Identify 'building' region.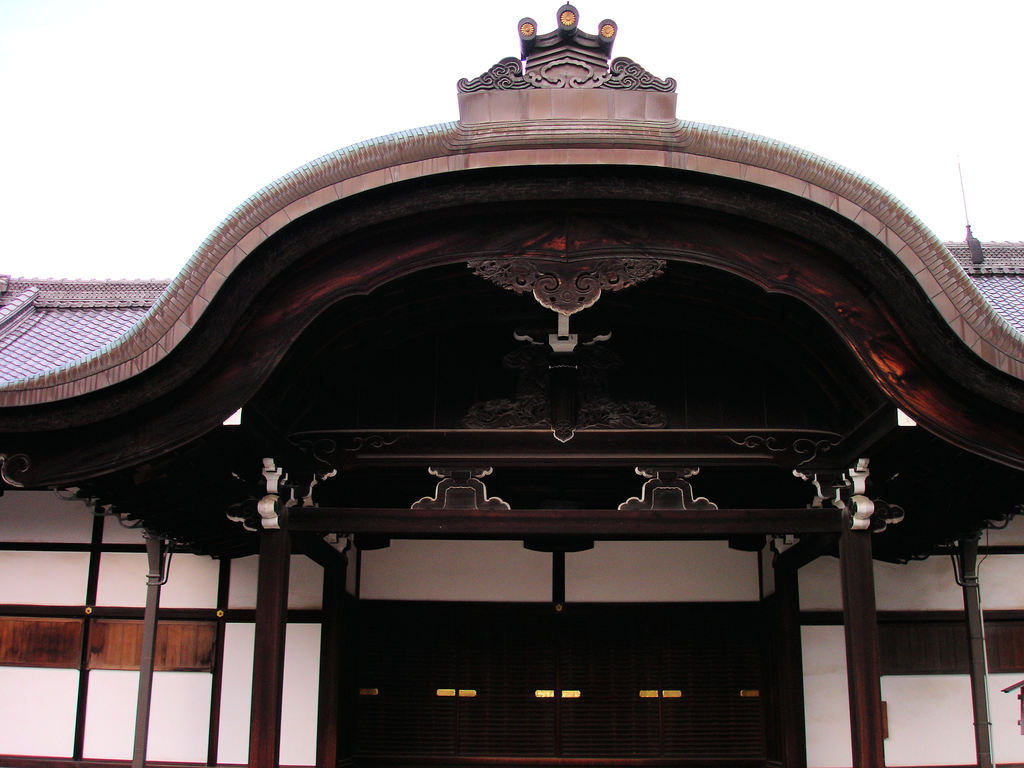
Region: rect(0, 2, 1023, 766).
